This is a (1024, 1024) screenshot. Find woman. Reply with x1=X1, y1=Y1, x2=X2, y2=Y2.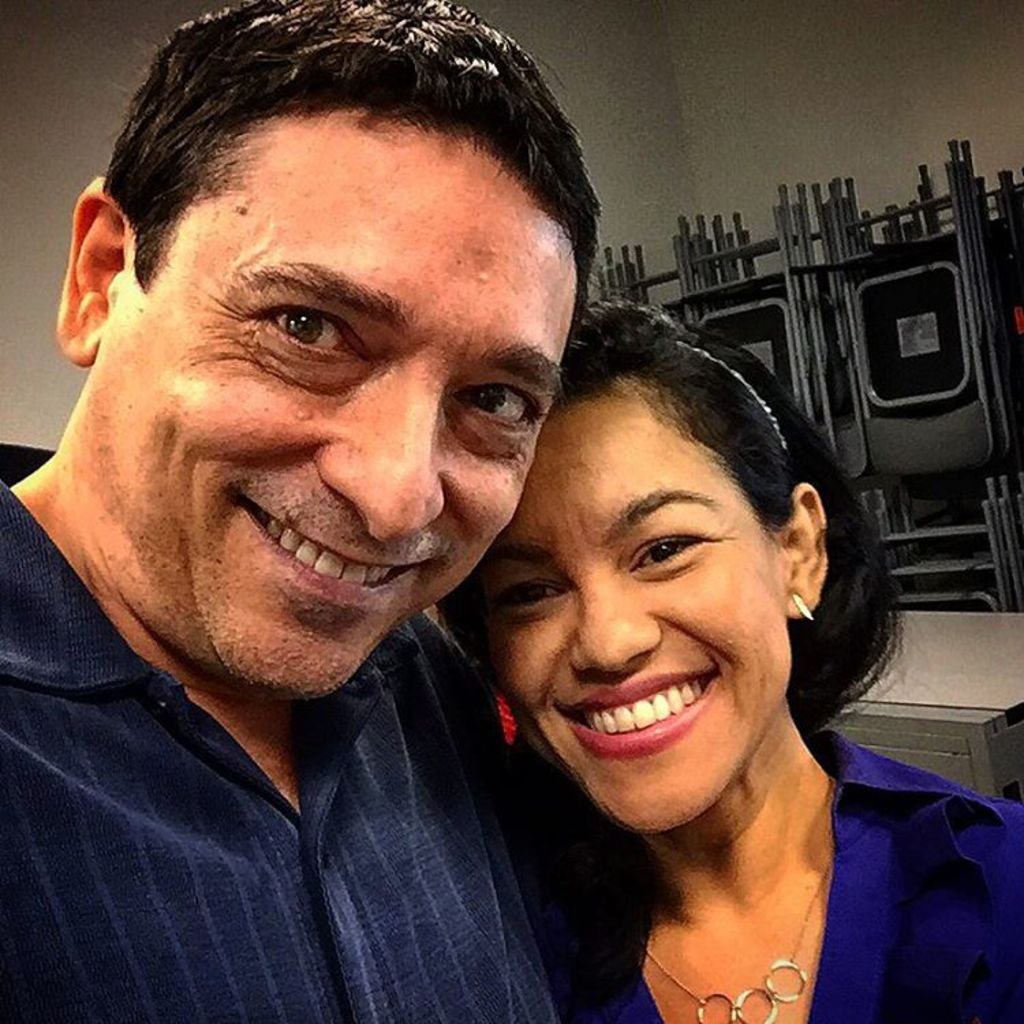
x1=472, y1=304, x2=1023, y2=1023.
